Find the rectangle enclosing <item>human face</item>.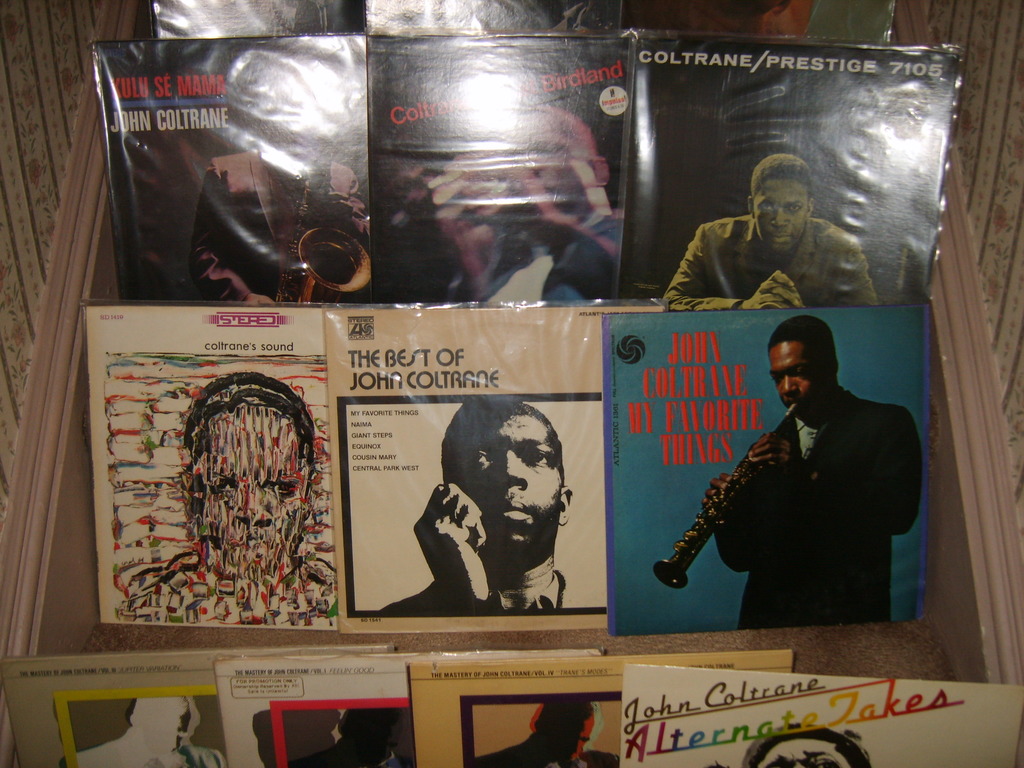
bbox=(751, 180, 810, 257).
